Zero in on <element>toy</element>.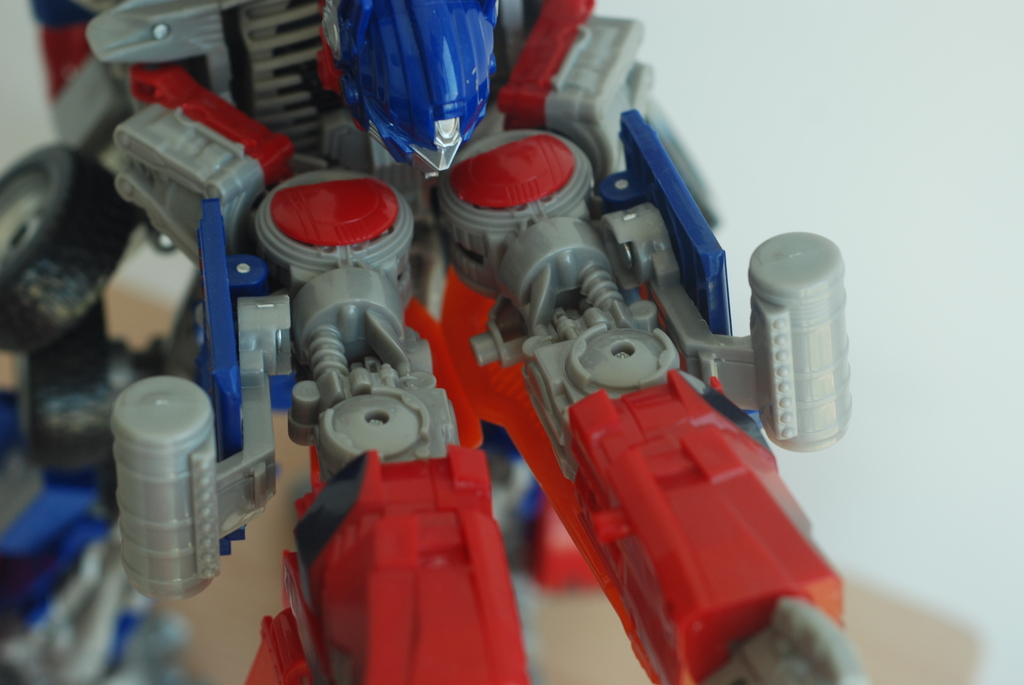
Zeroed in: {"left": 0, "top": 0, "right": 900, "bottom": 684}.
